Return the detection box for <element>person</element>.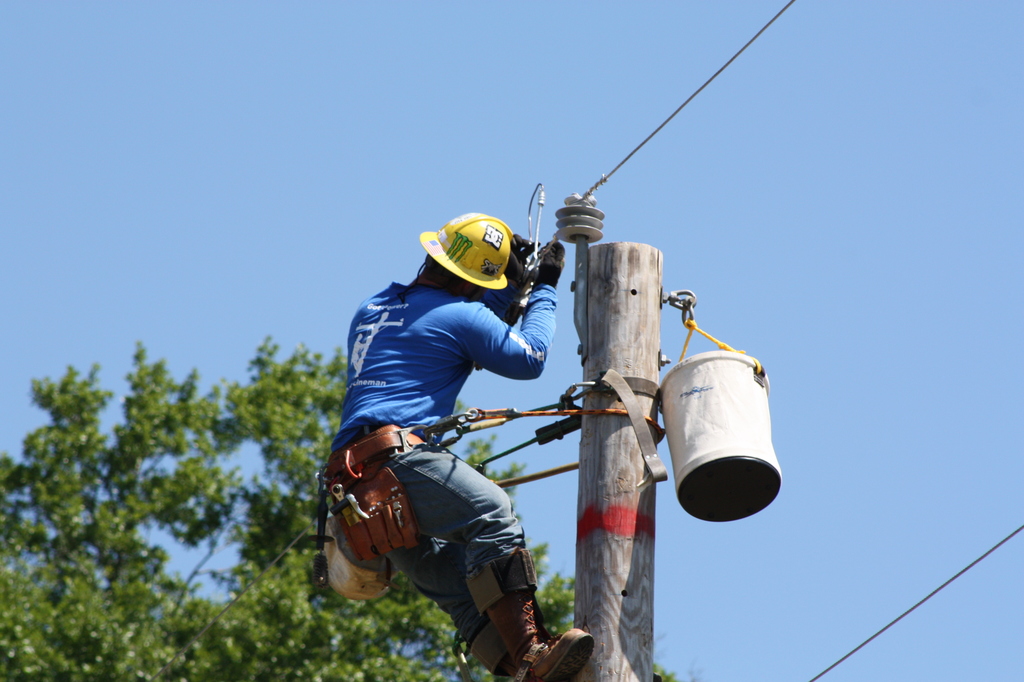
Rect(325, 214, 594, 681).
